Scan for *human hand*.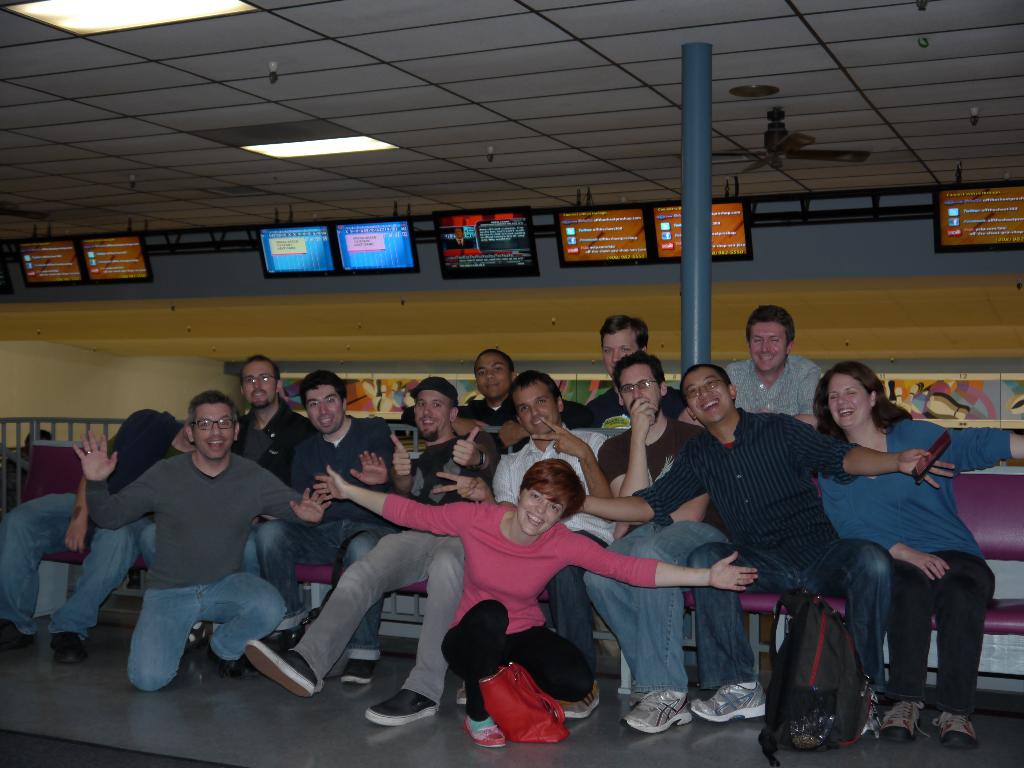
Scan result: (x1=903, y1=547, x2=953, y2=584).
